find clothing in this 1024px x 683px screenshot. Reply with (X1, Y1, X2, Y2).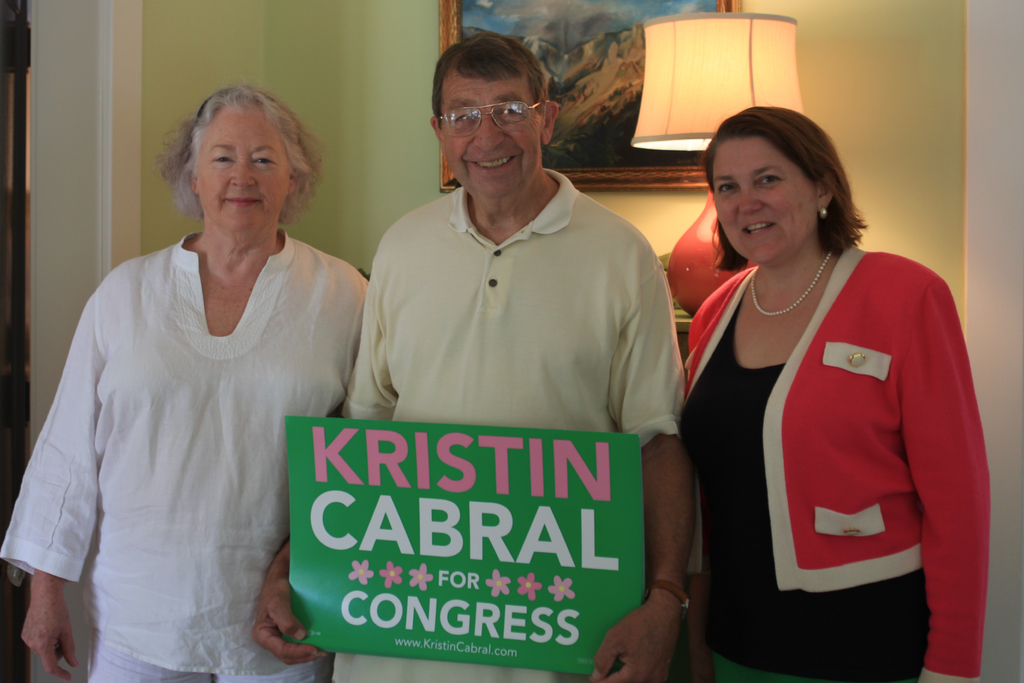
(678, 246, 988, 679).
